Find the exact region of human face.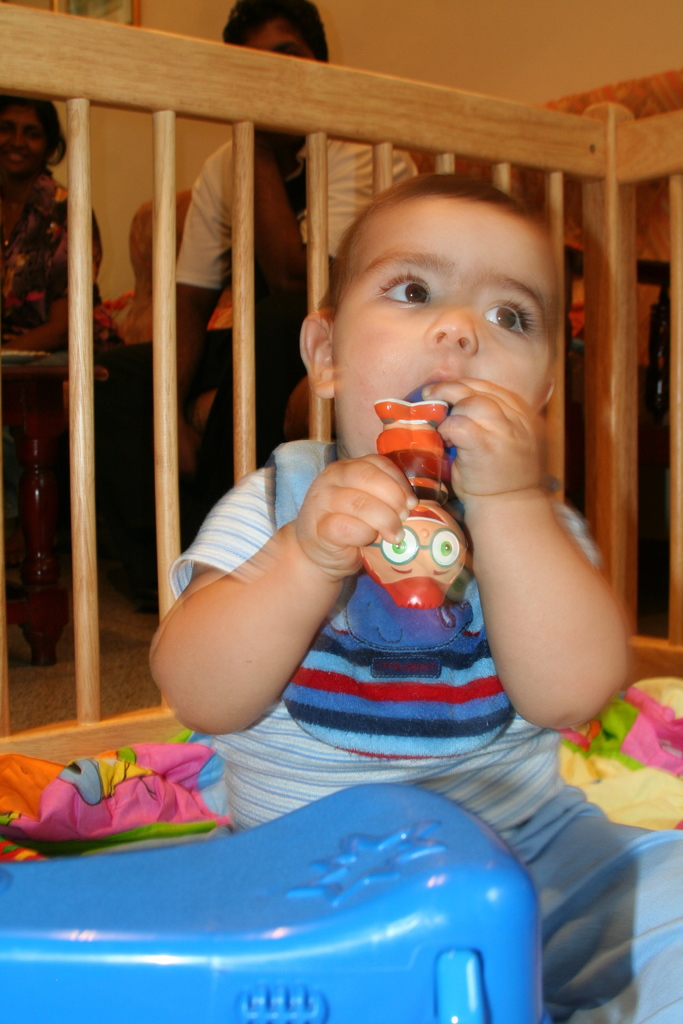
Exact region: <region>0, 99, 43, 175</region>.
